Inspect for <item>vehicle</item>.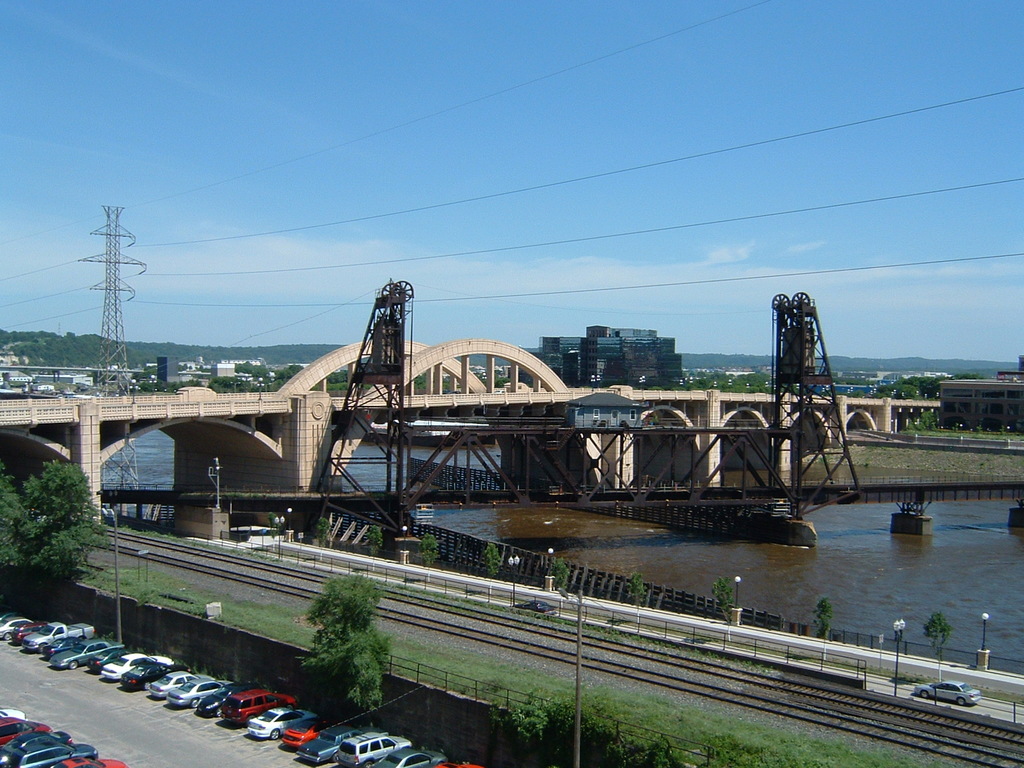
Inspection: locate(516, 598, 559, 614).
